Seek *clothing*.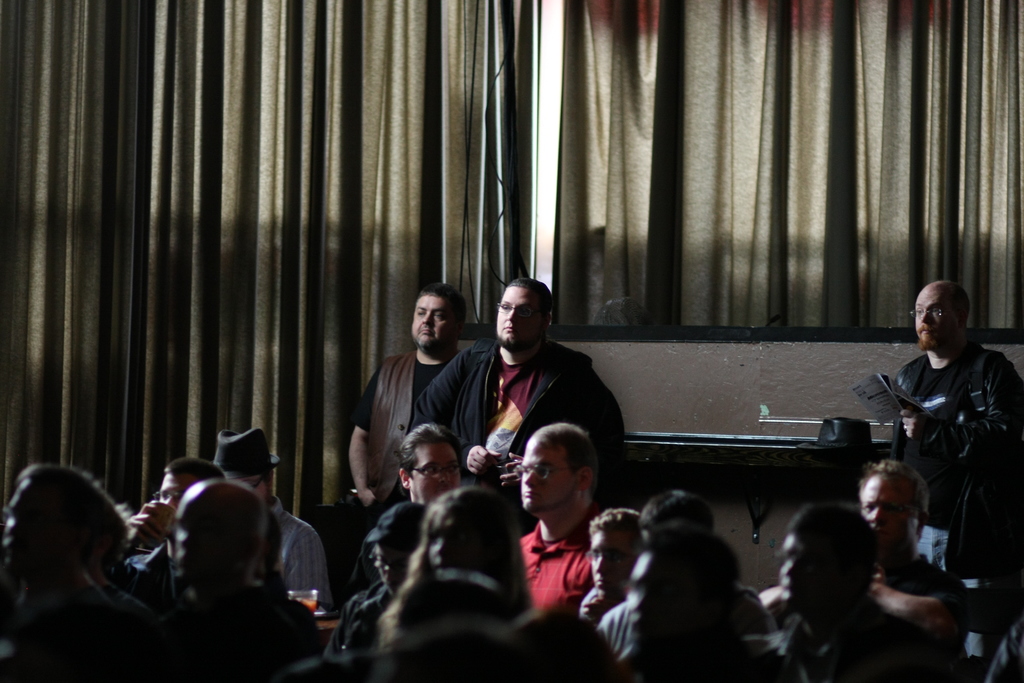
left=917, top=520, right=954, bottom=564.
